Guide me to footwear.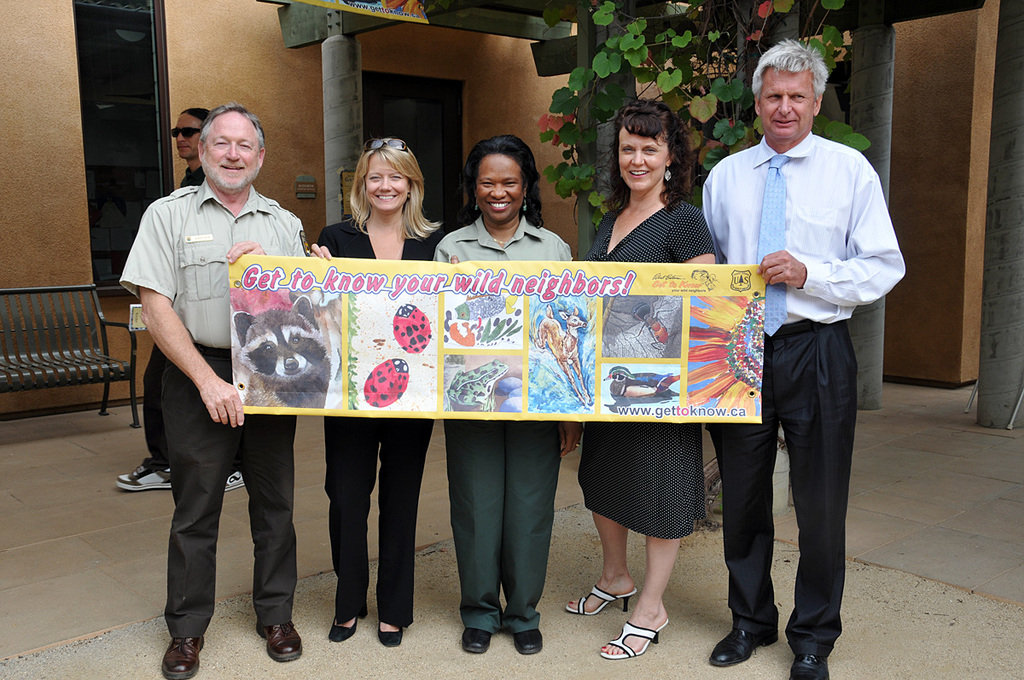
Guidance: (790, 654, 828, 679).
